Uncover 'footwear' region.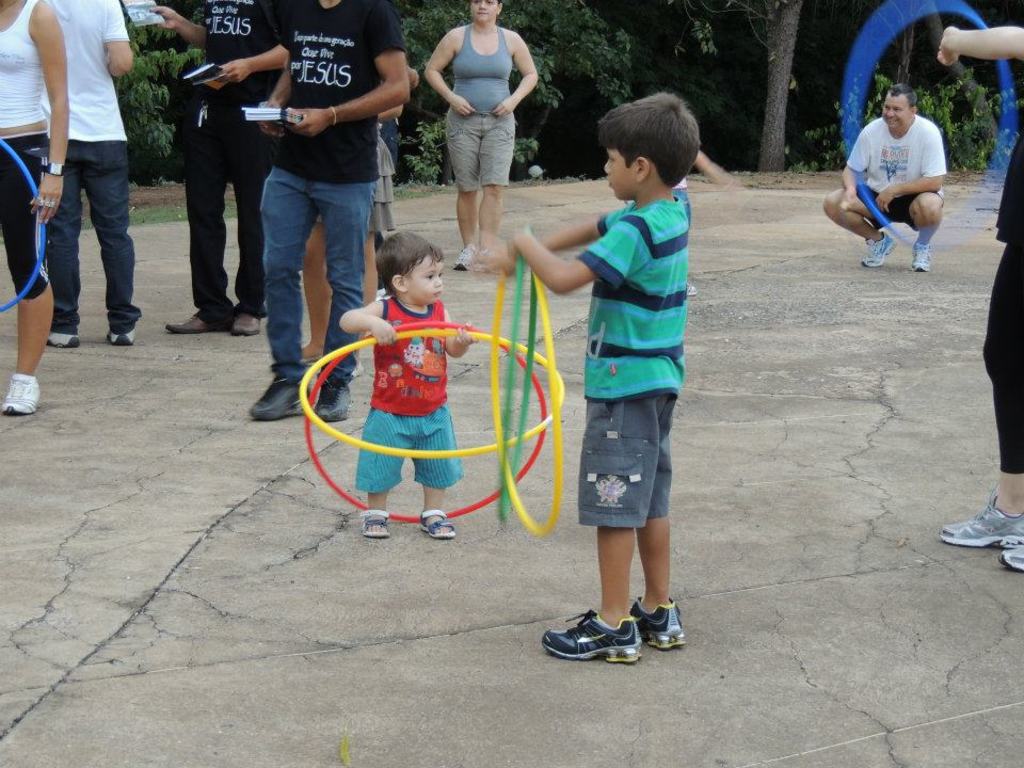
Uncovered: box=[103, 318, 139, 345].
